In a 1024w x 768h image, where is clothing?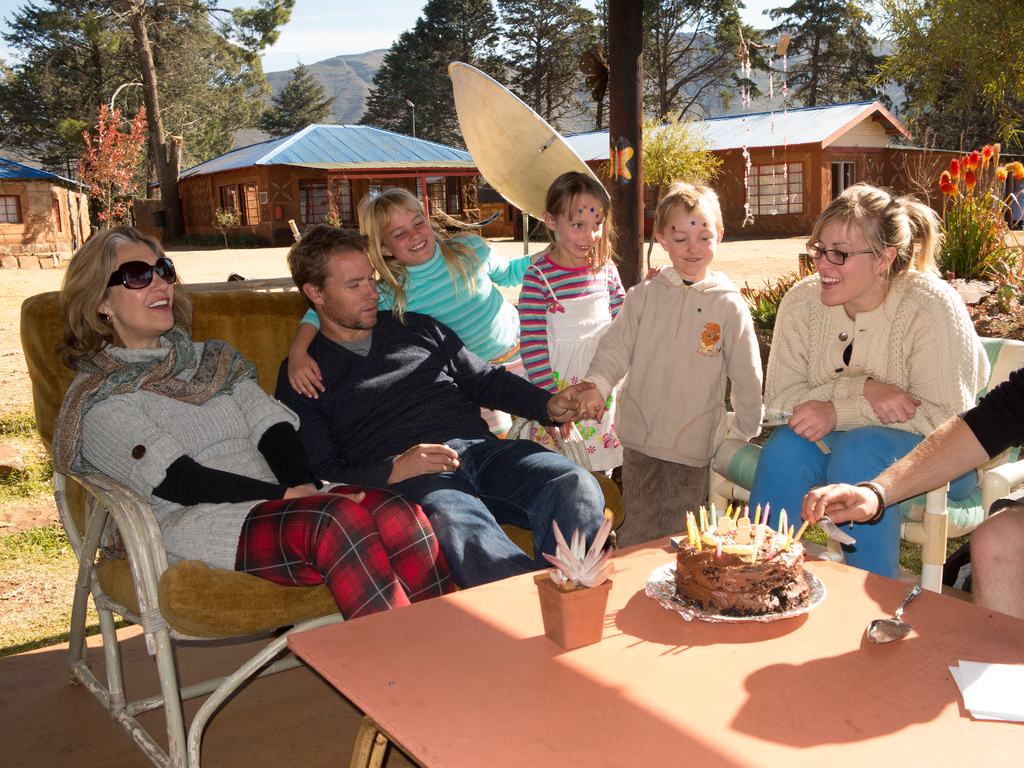
detection(969, 360, 1023, 504).
